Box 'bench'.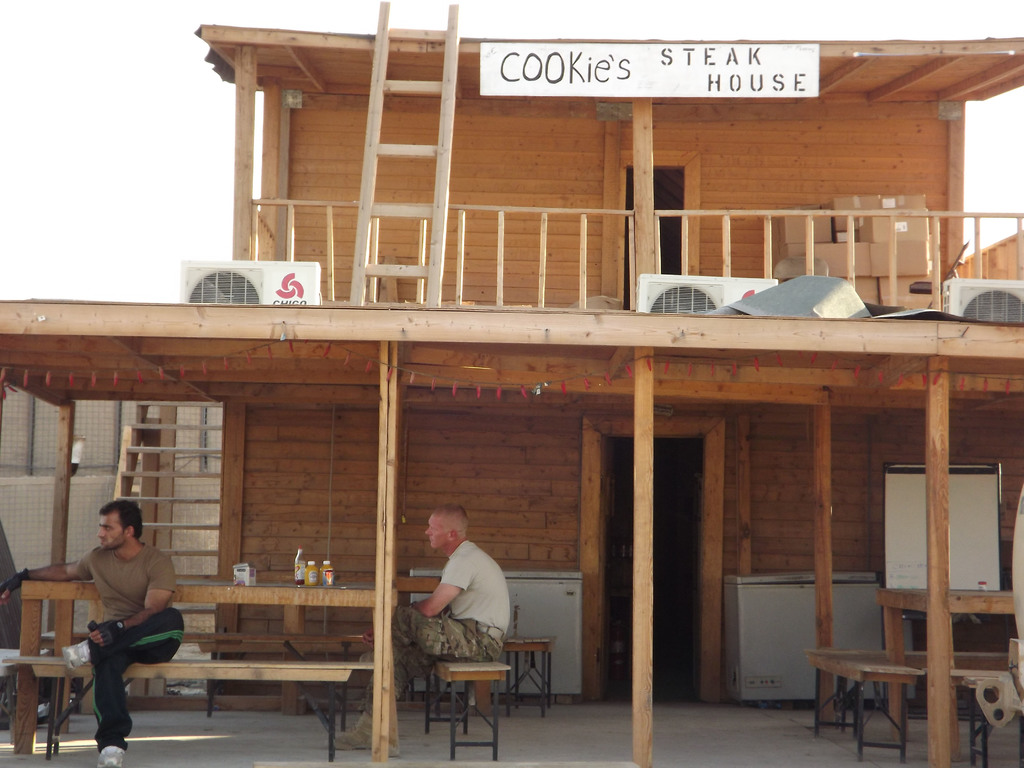
Rect(508, 637, 556, 718).
